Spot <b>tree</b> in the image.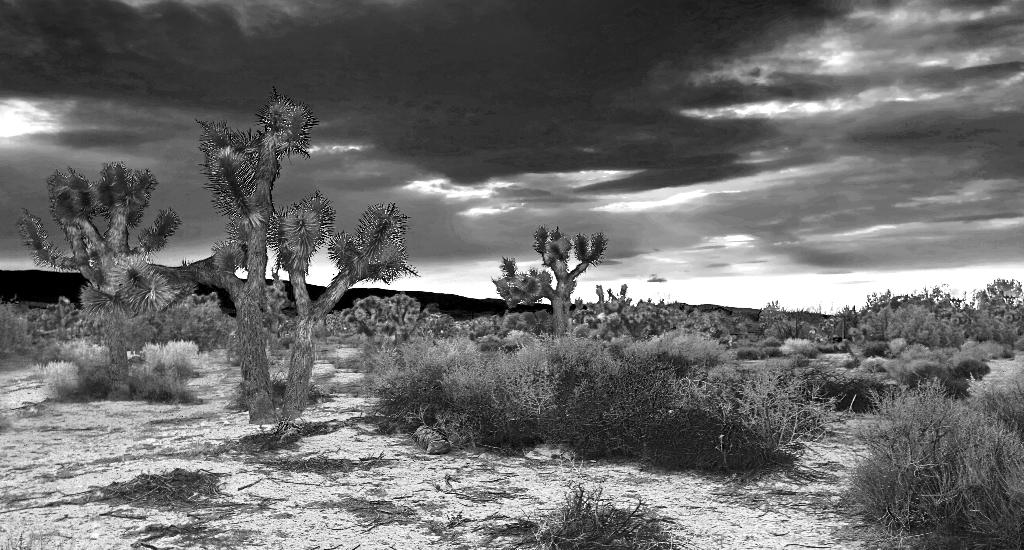
<b>tree</b> found at {"x1": 202, "y1": 90, "x2": 406, "y2": 434}.
